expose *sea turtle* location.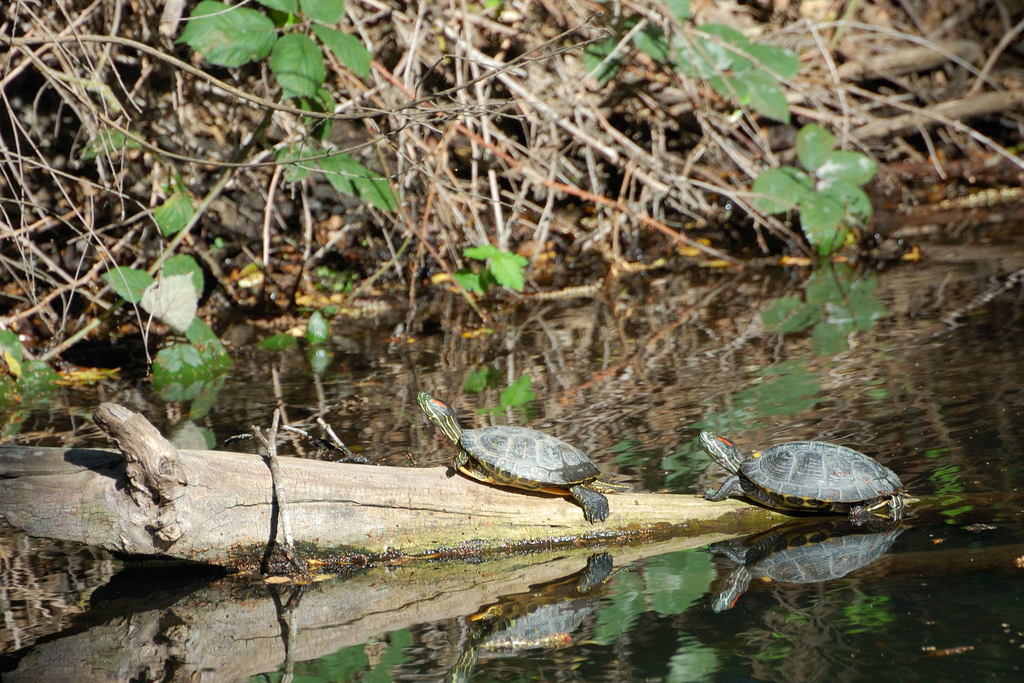
Exposed at {"left": 698, "top": 429, "right": 906, "bottom": 523}.
